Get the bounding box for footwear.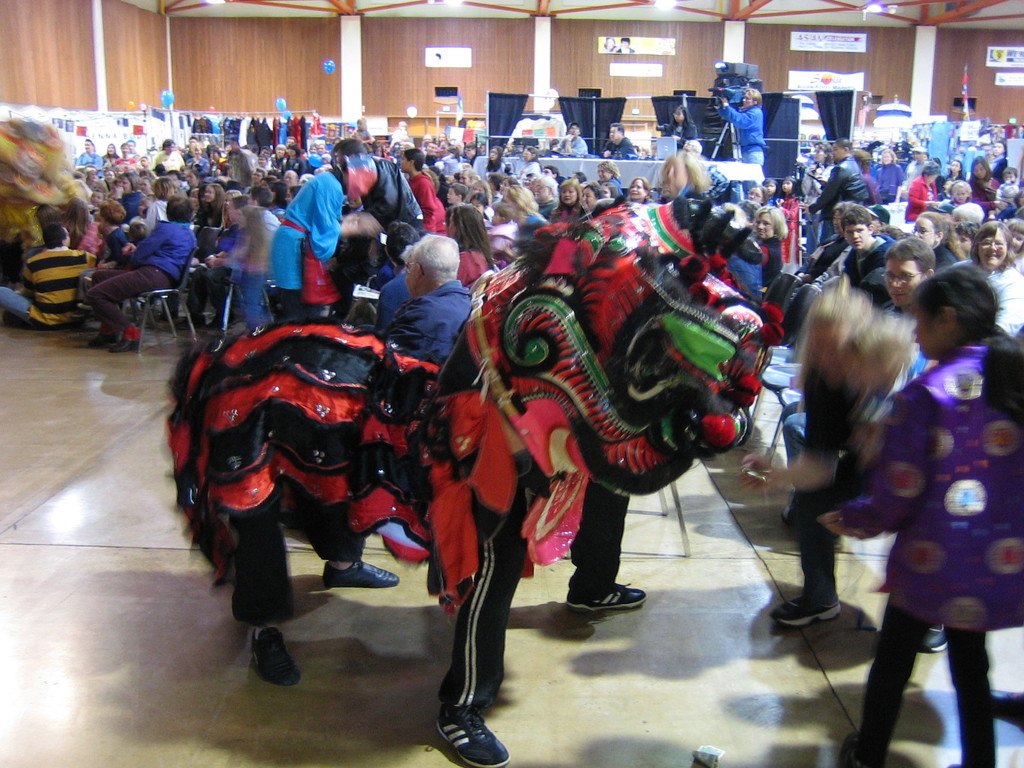
x1=433, y1=701, x2=511, y2=767.
